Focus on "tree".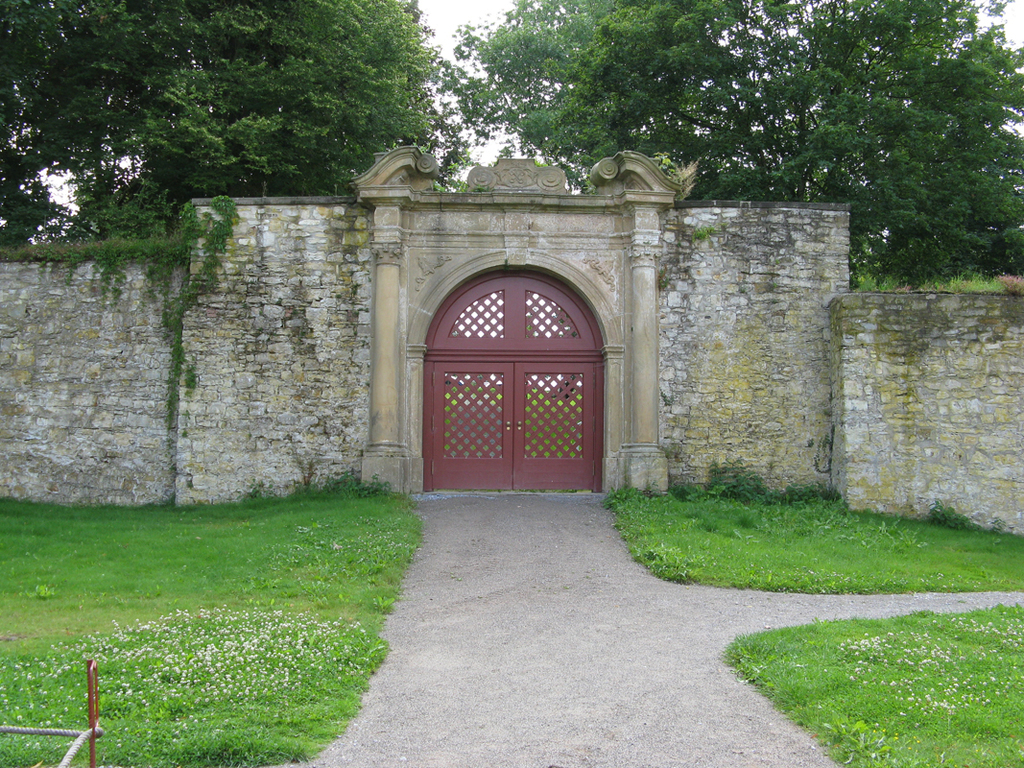
Focused at <region>439, 0, 609, 180</region>.
